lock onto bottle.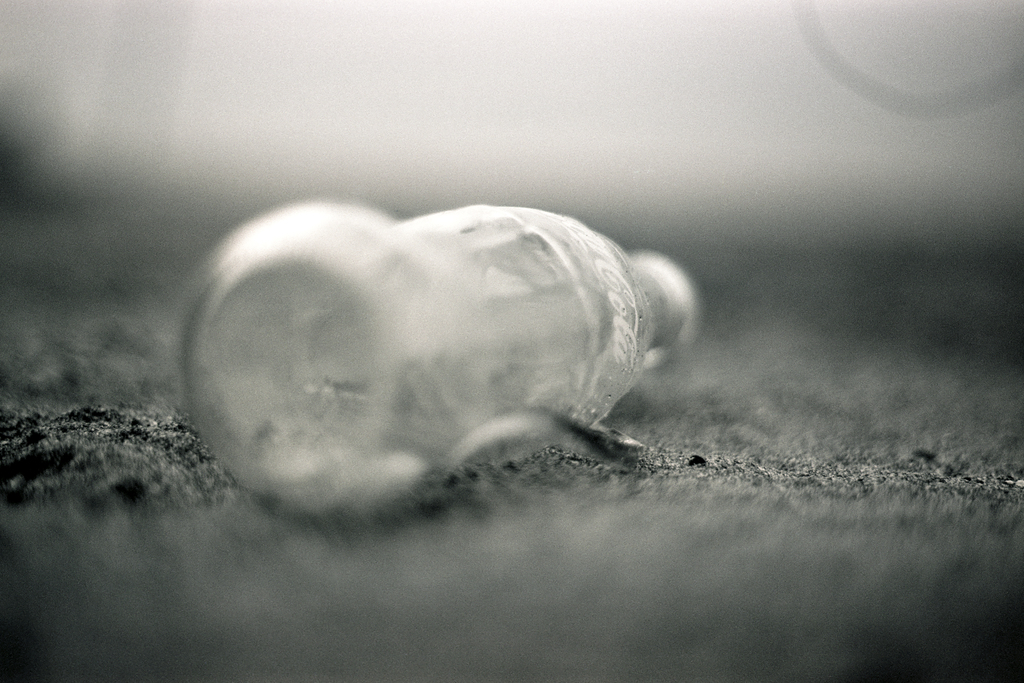
Locked: [left=177, top=197, right=697, bottom=511].
